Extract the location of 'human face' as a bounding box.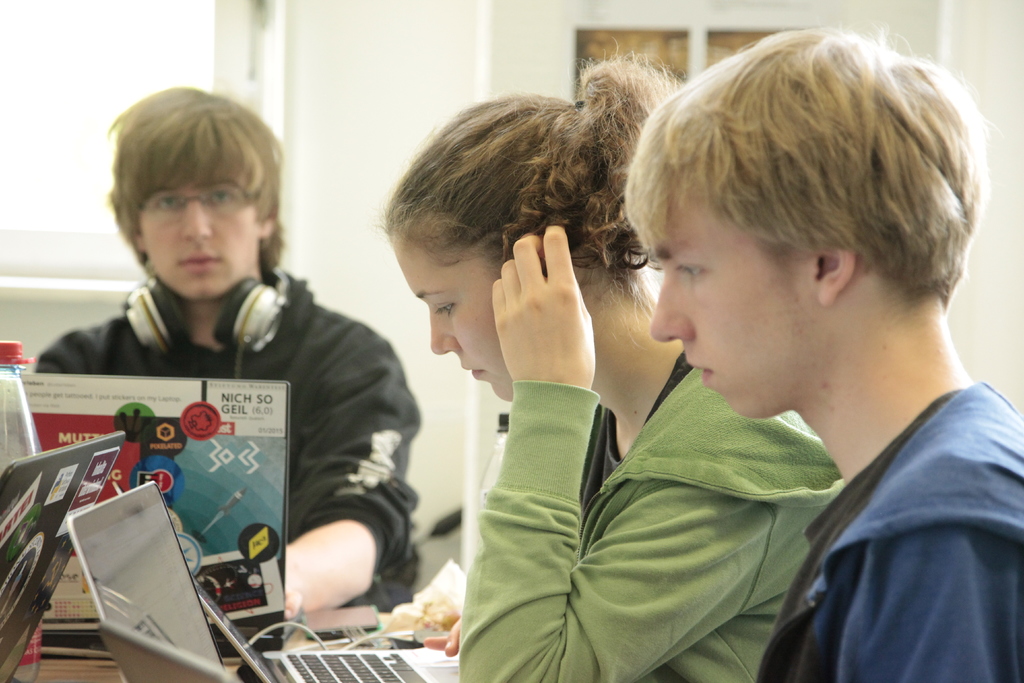
bbox=(646, 187, 808, 412).
